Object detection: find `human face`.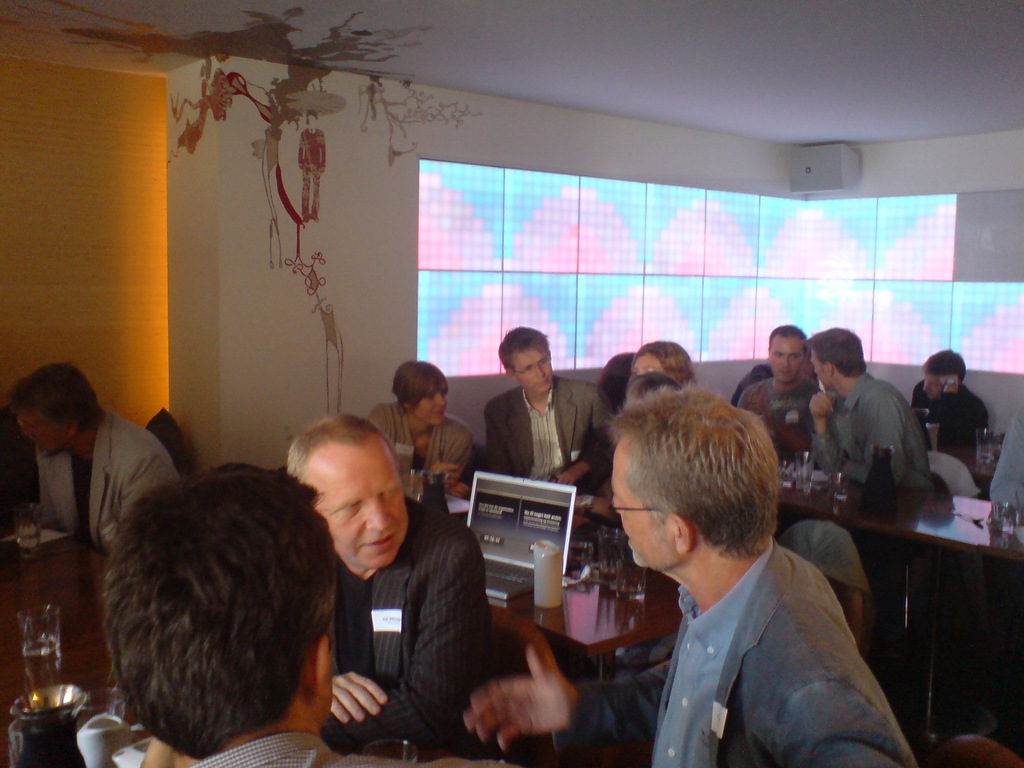
[x1=767, y1=333, x2=806, y2=388].
